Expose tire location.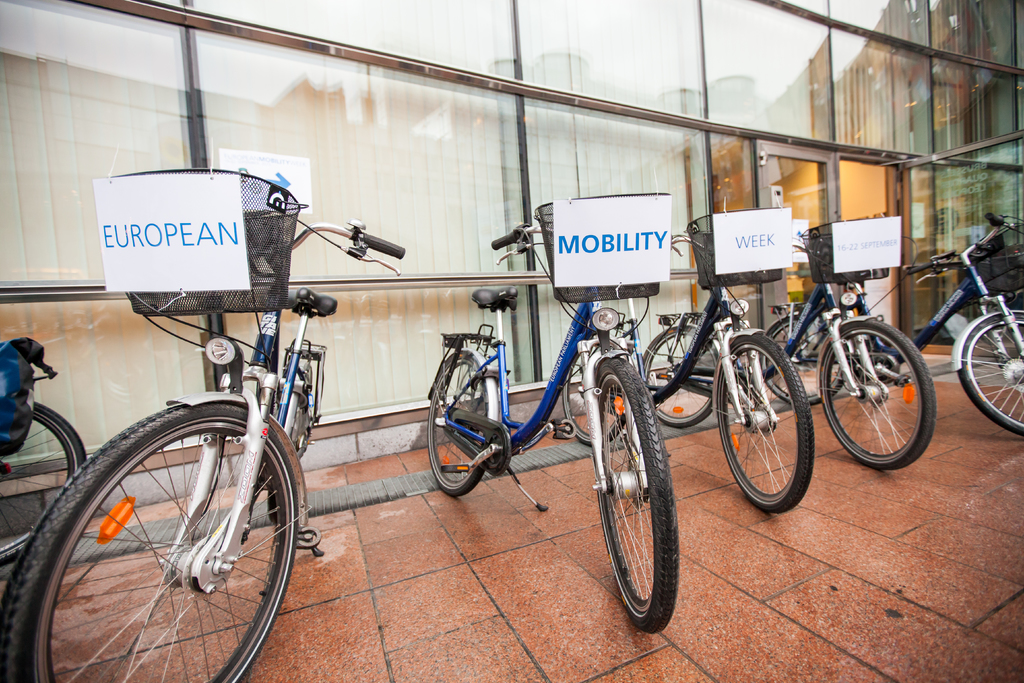
Exposed at 268 388 306 522.
